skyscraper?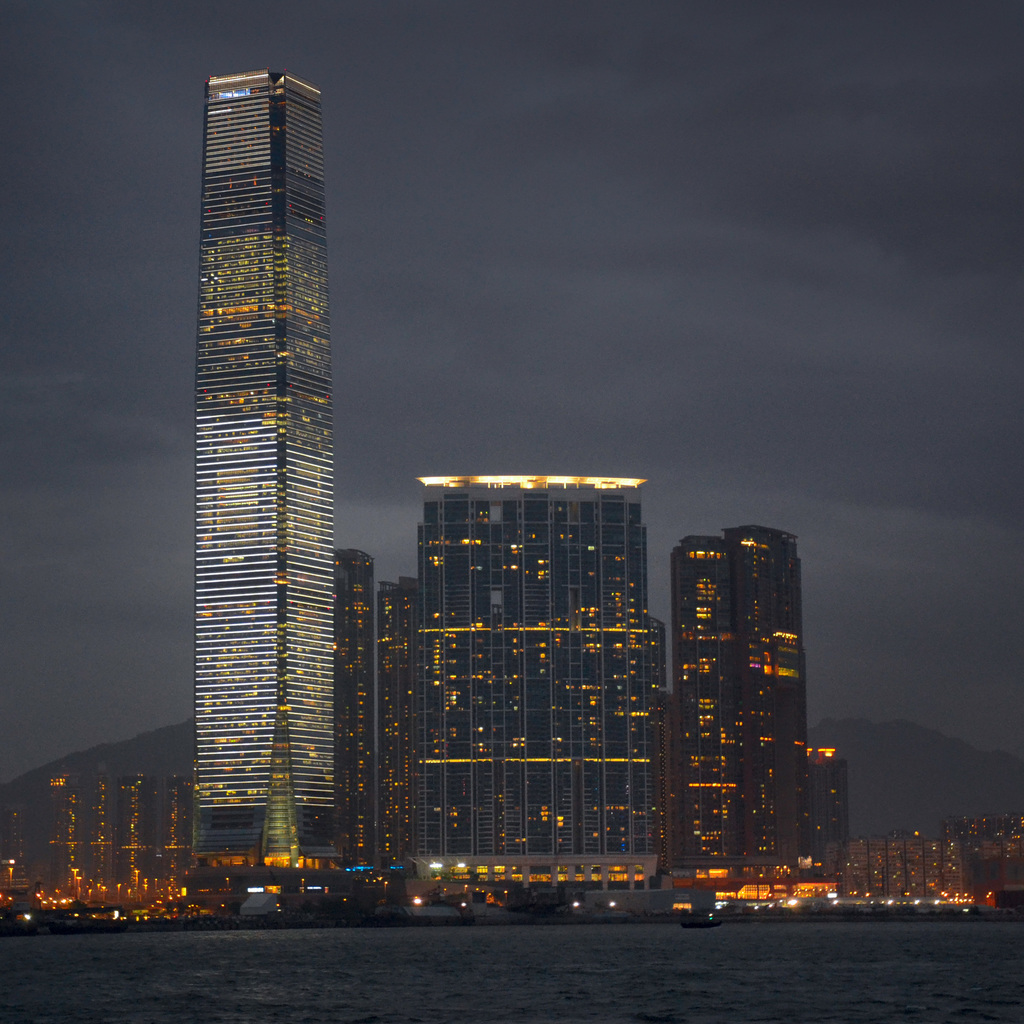
(185,70,344,872)
